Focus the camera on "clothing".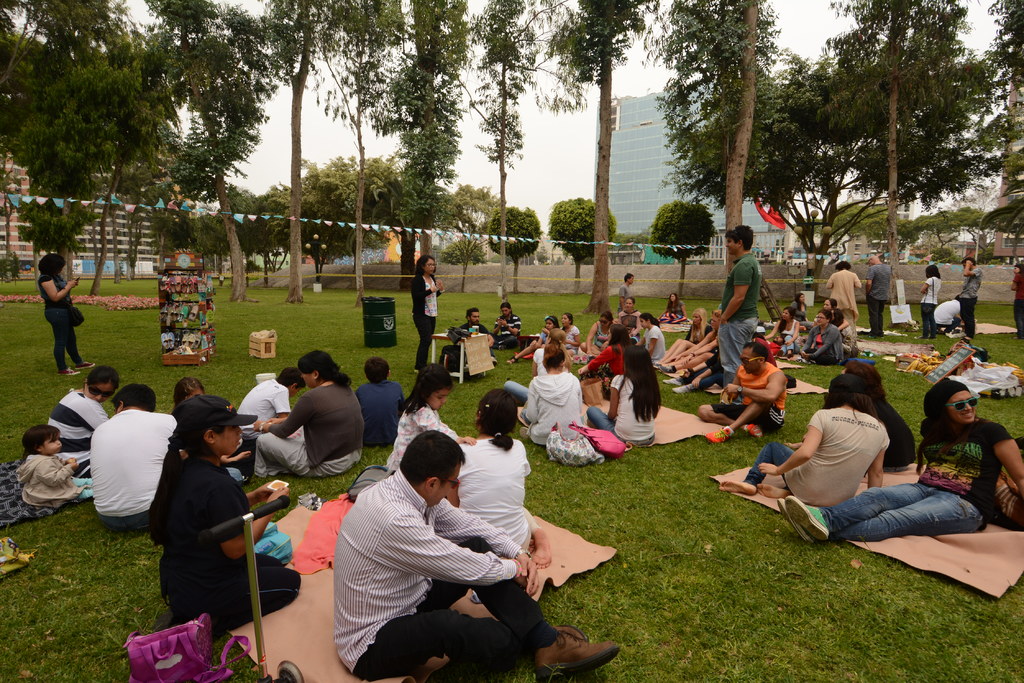
Focus region: Rect(712, 359, 787, 431).
